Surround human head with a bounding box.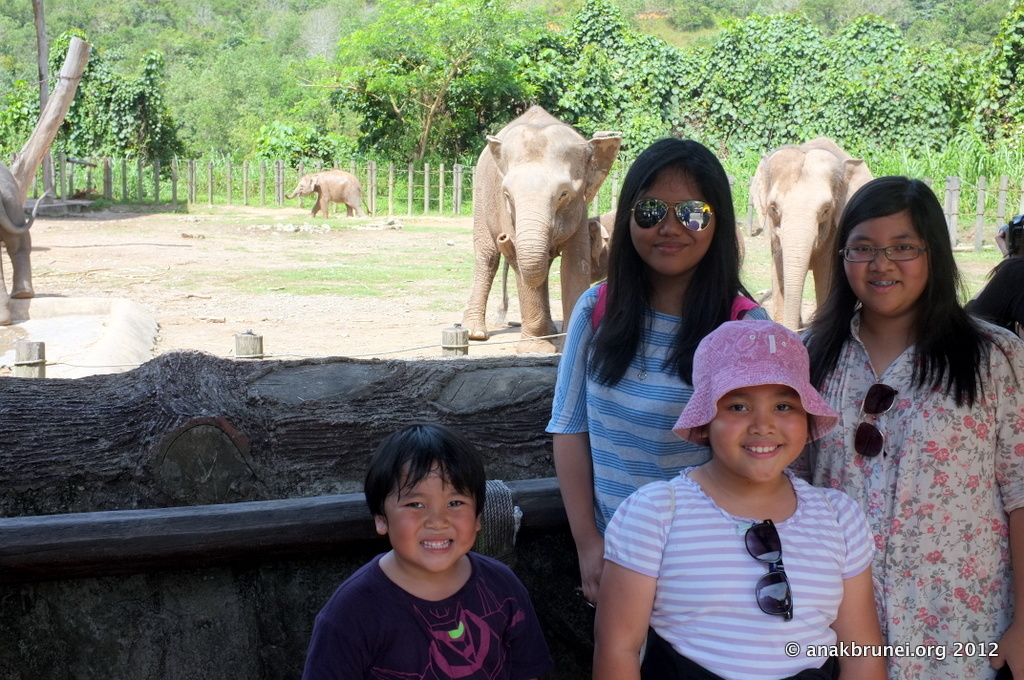
locate(360, 440, 495, 577).
